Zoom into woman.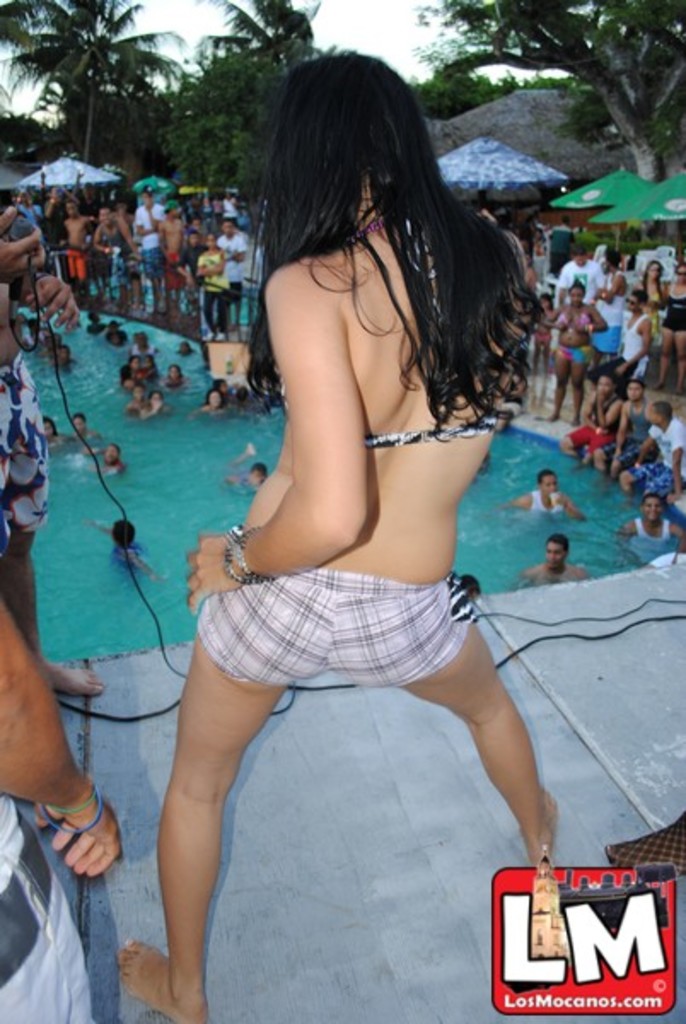
Zoom target: x1=536 y1=278 x2=604 y2=433.
